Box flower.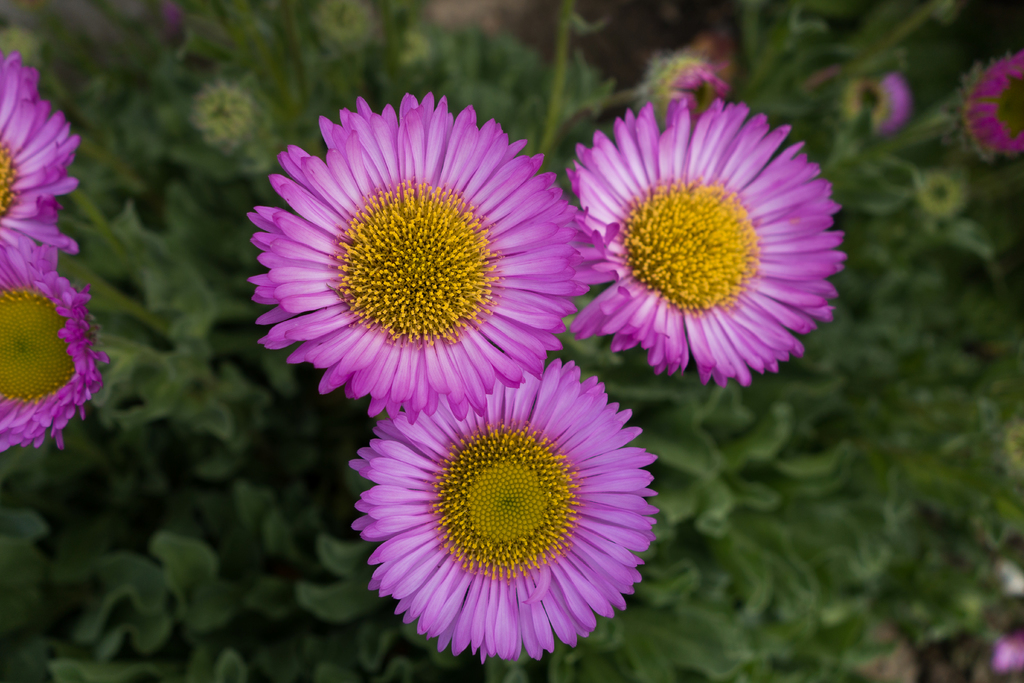
box(239, 89, 586, 431).
